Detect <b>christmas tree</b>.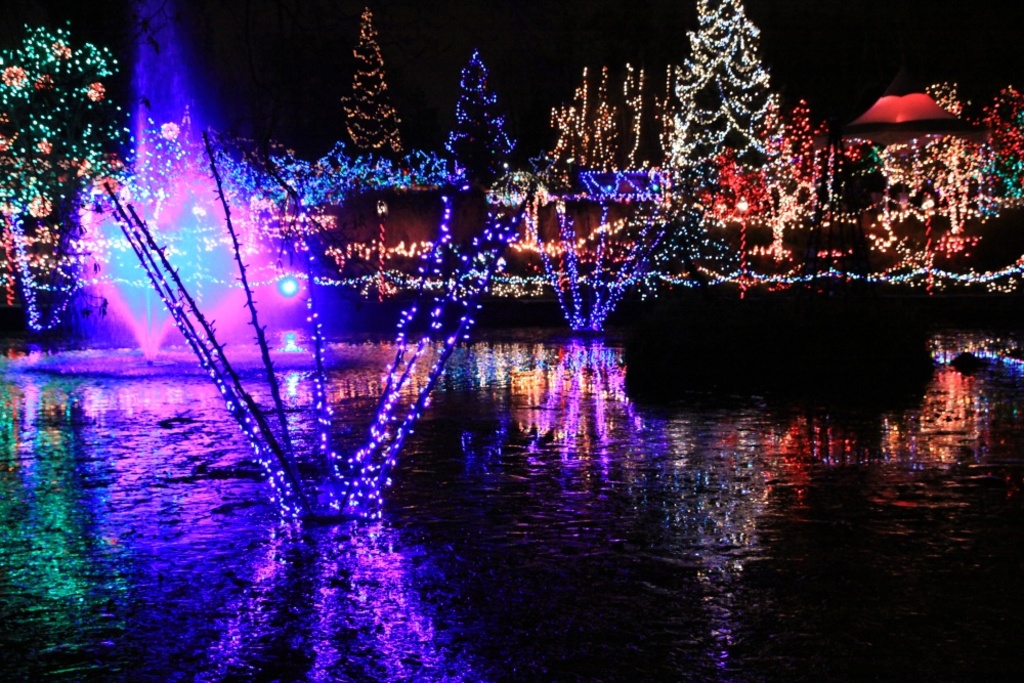
Detected at bbox=[437, 47, 509, 158].
